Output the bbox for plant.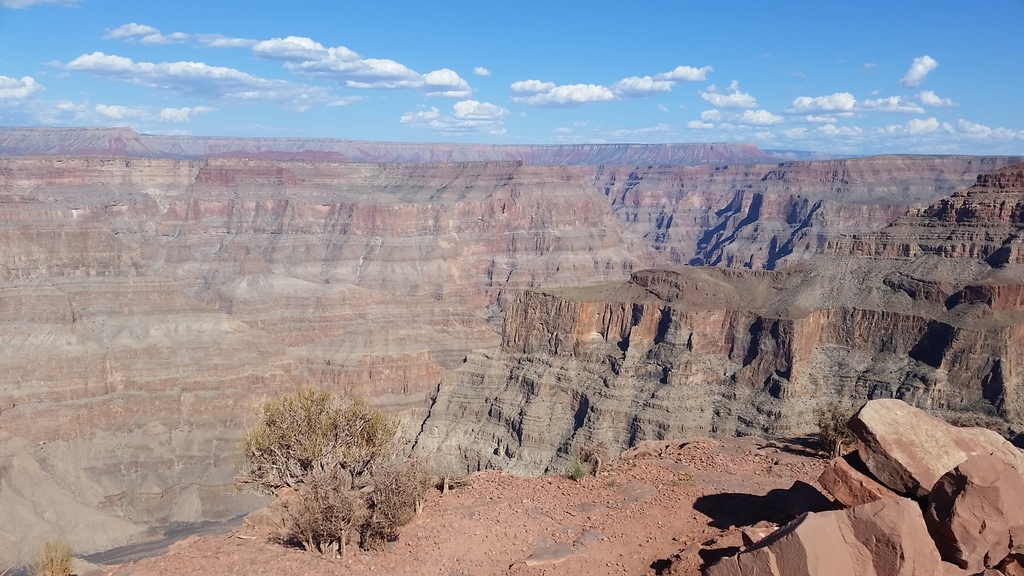
236 388 418 499.
